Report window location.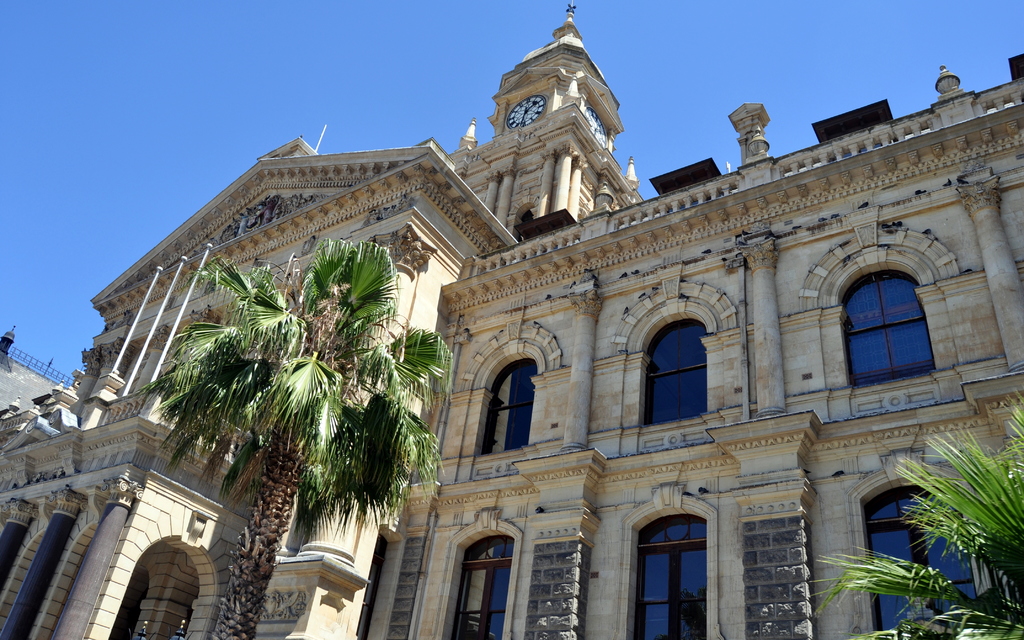
Report: select_region(620, 485, 726, 639).
